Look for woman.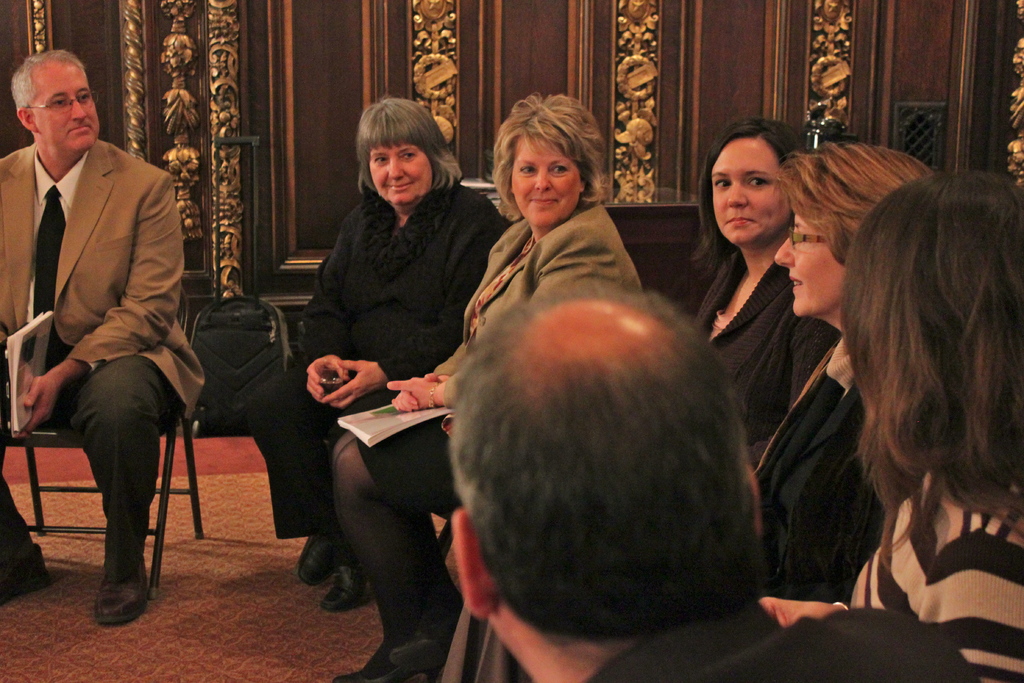
Found: (753,163,1023,682).
